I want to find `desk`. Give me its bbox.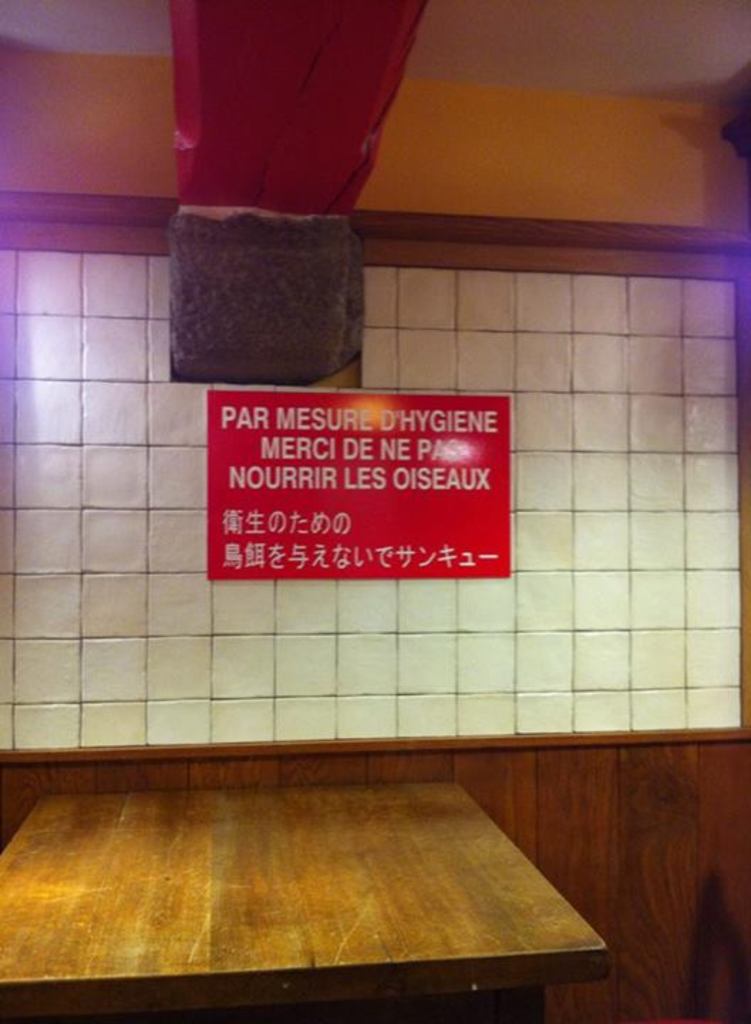
crop(0, 789, 612, 1023).
